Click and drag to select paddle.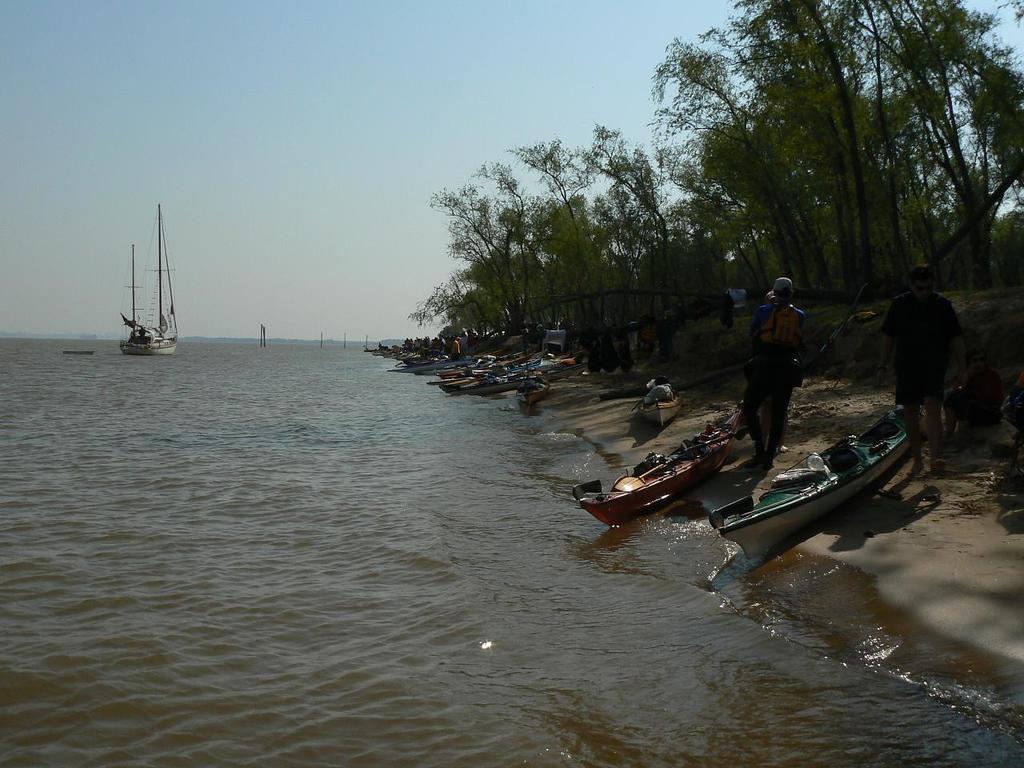
Selection: x1=686 y1=425 x2=750 y2=451.
